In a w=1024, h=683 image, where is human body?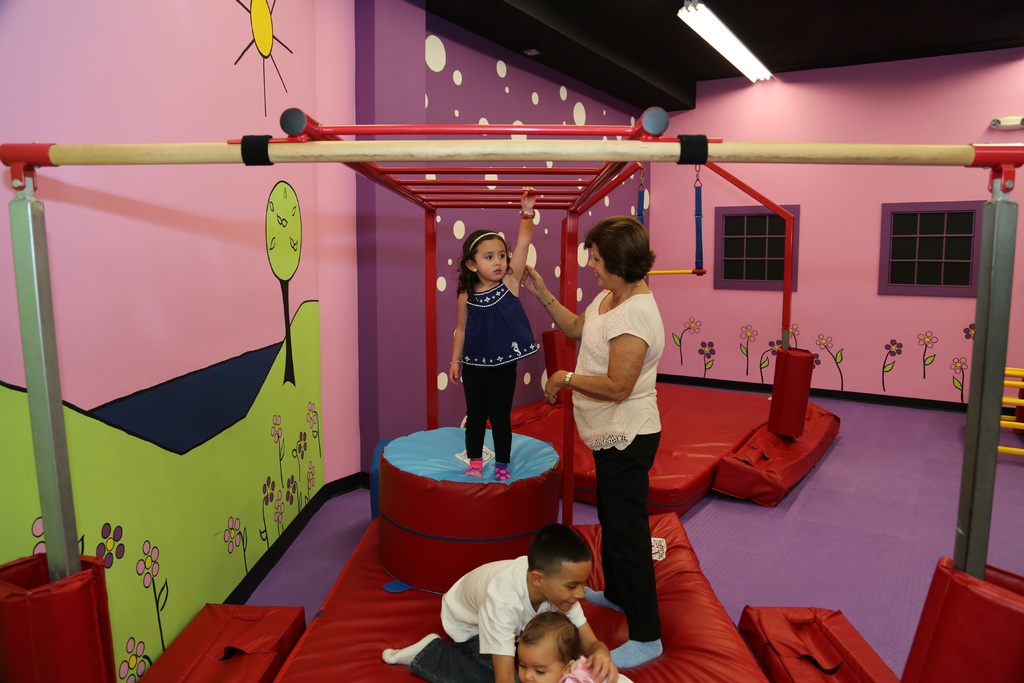
bbox=(450, 181, 539, 481).
